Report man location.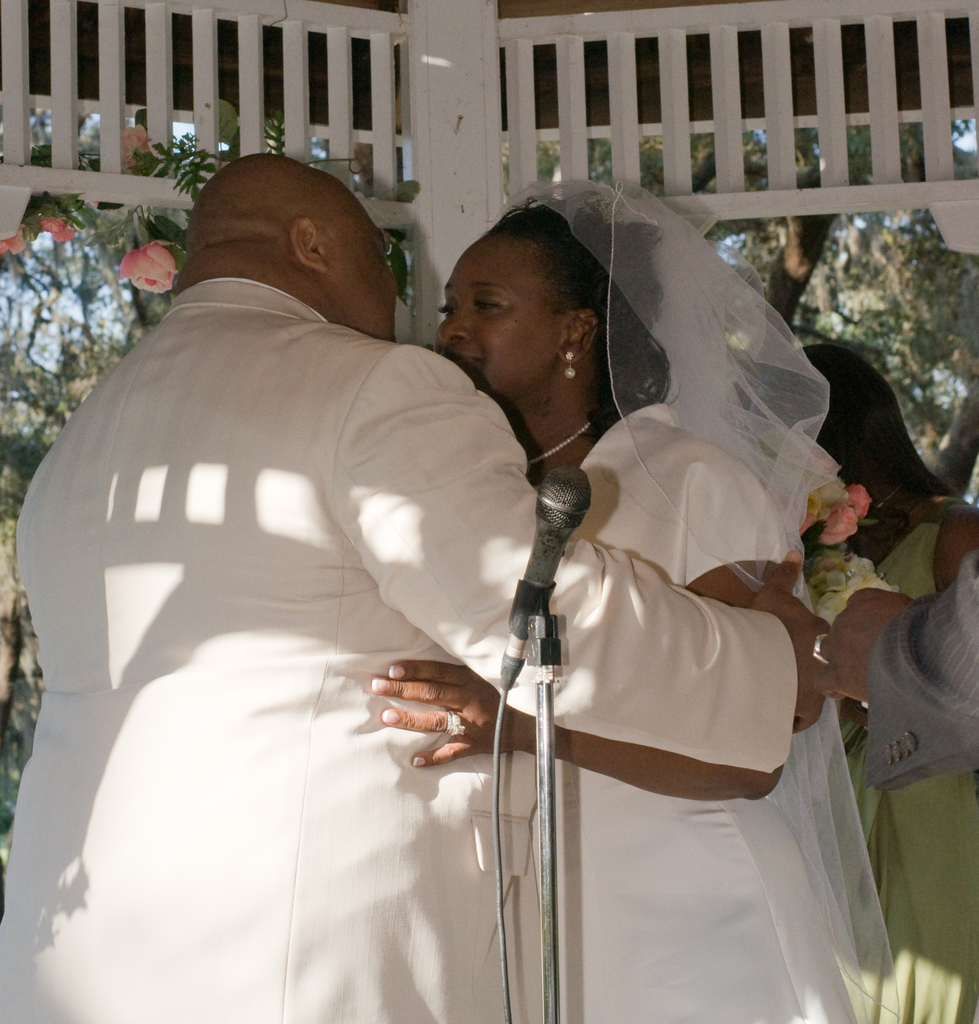
Report: select_region(55, 131, 781, 1001).
